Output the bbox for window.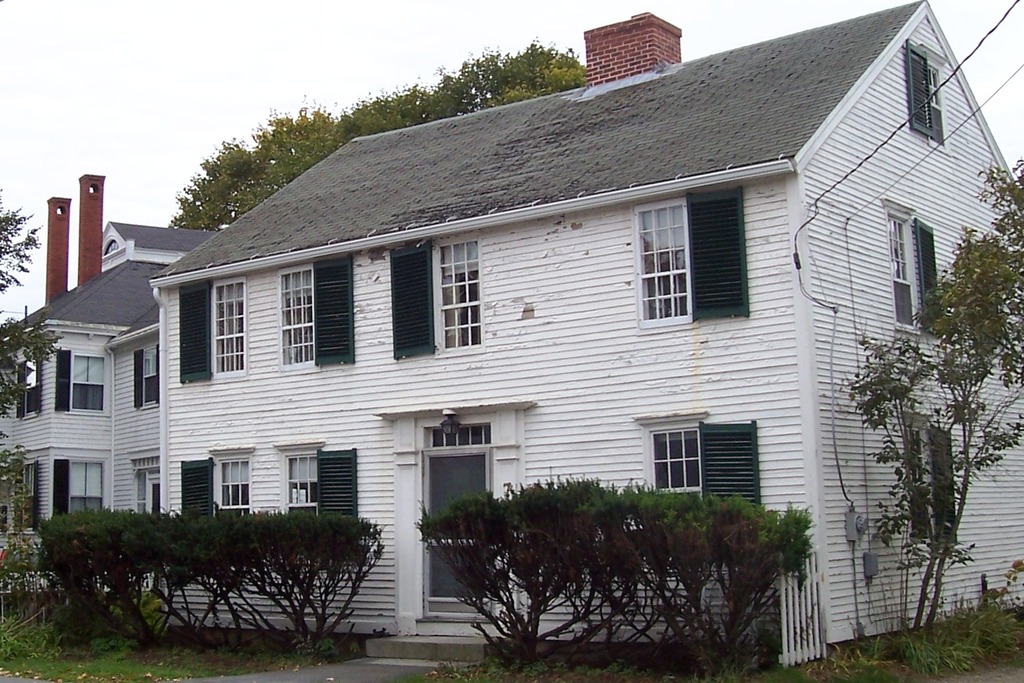
left=389, top=237, right=486, bottom=371.
